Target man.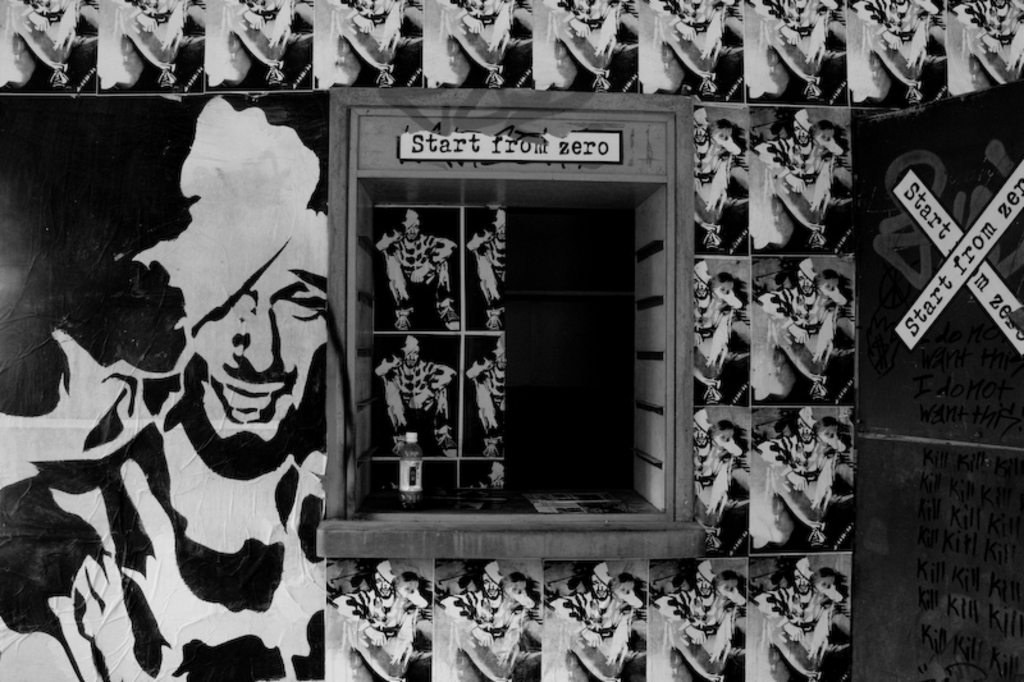
Target region: BBox(466, 337, 502, 452).
